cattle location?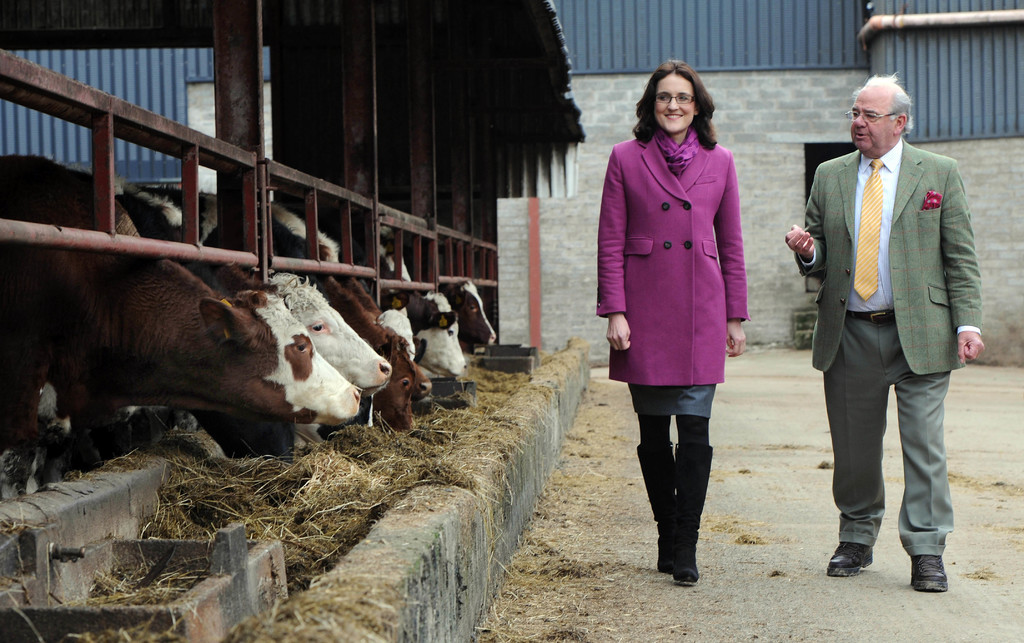
404 285 468 380
